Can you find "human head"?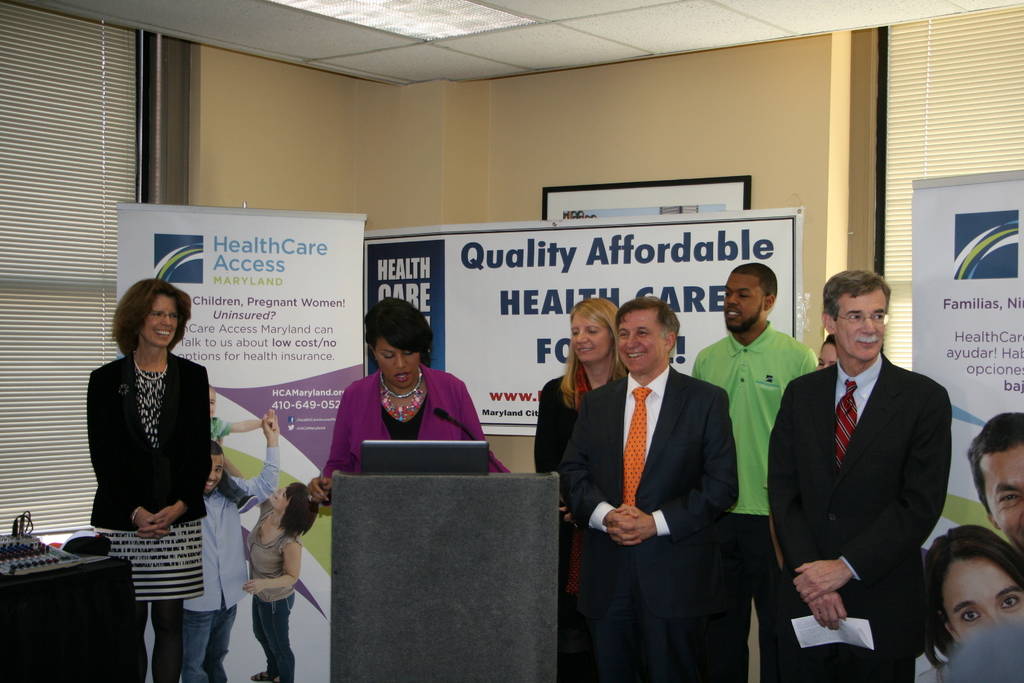
Yes, bounding box: <box>612,299,682,367</box>.
